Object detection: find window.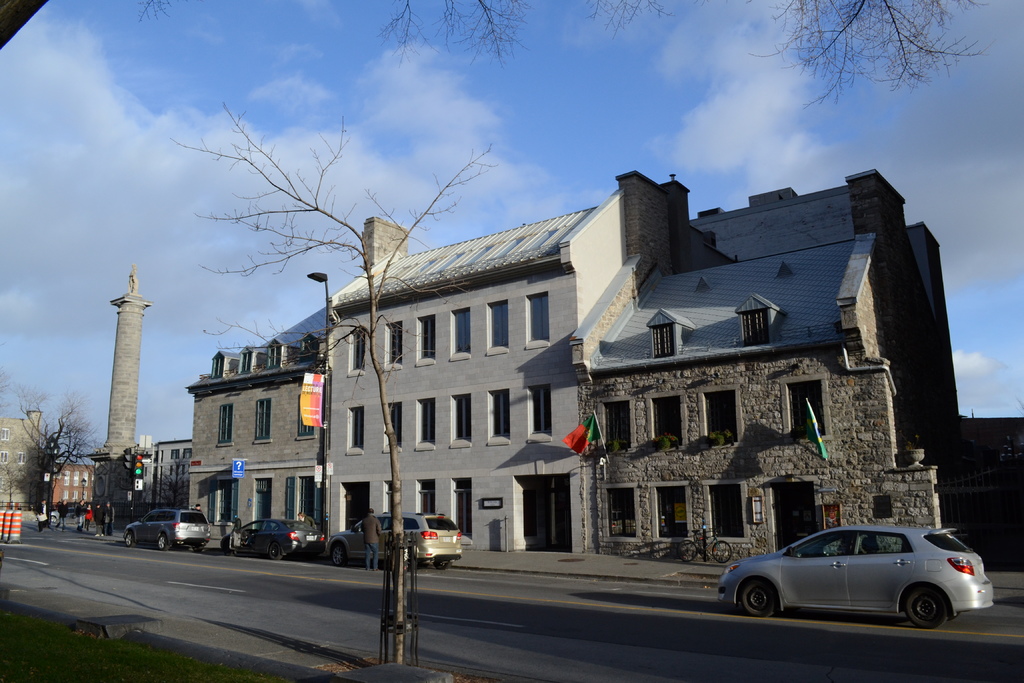
region(340, 402, 369, 457).
